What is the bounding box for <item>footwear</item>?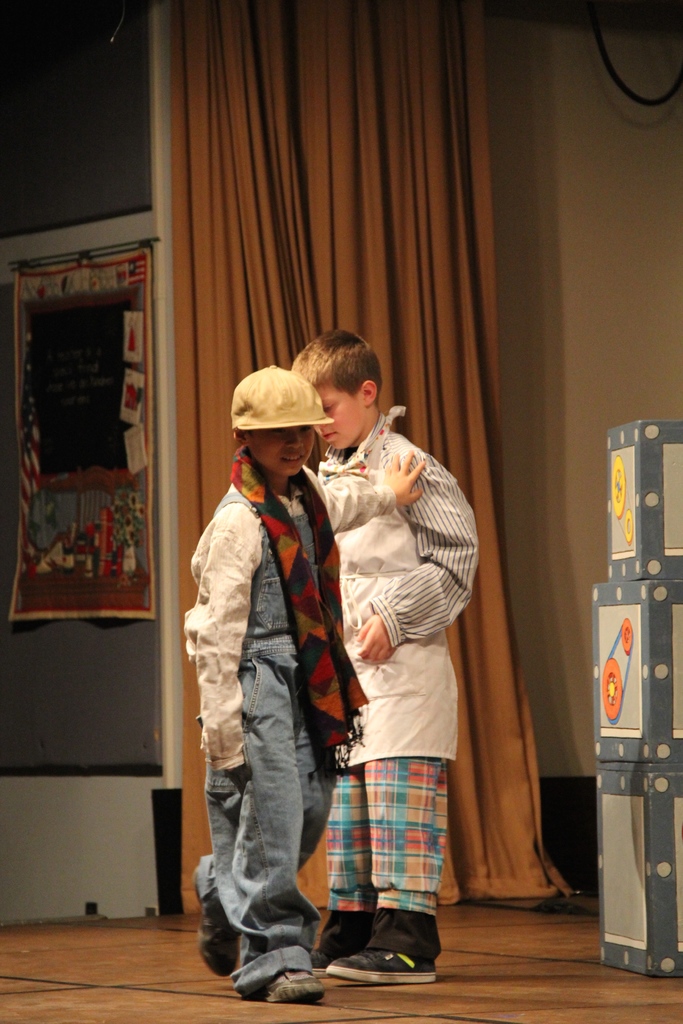
Rect(189, 884, 243, 975).
